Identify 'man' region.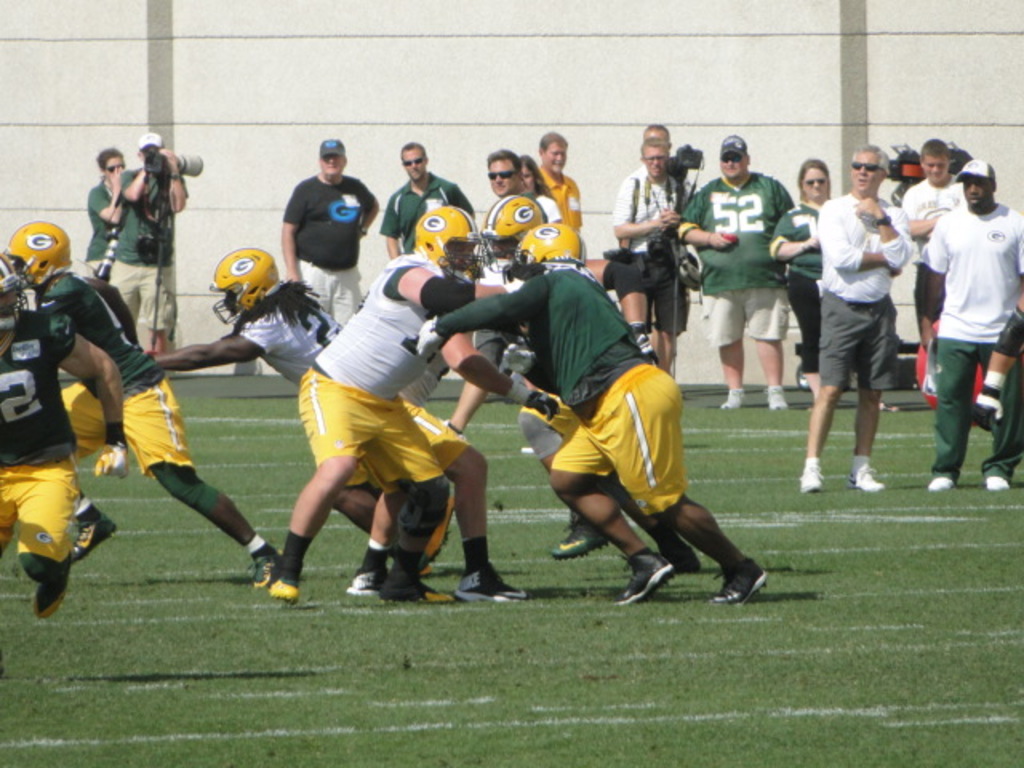
Region: (109, 128, 187, 354).
